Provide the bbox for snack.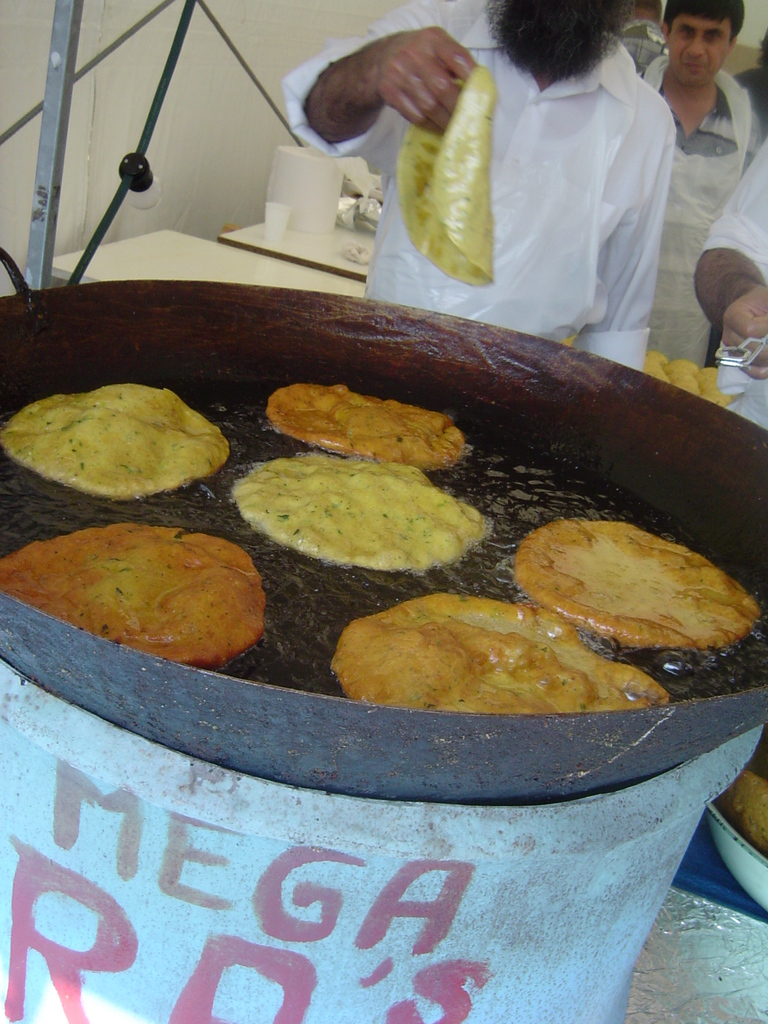
(left=322, top=591, right=636, bottom=722).
